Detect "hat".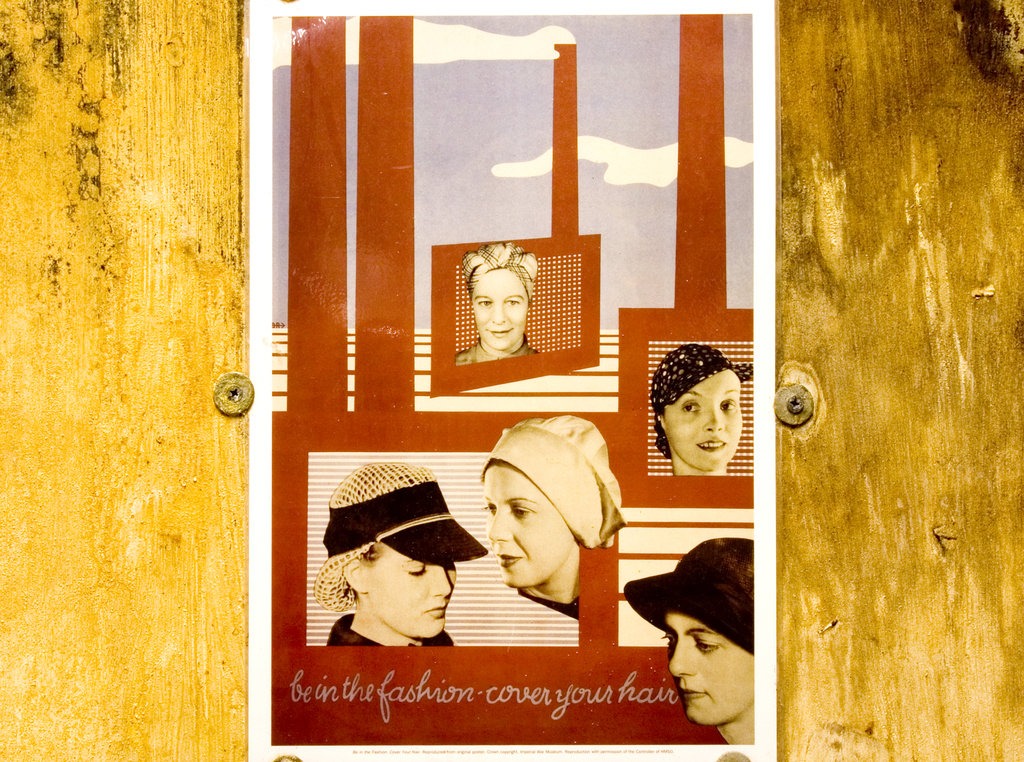
Detected at x1=648 y1=344 x2=755 y2=410.
